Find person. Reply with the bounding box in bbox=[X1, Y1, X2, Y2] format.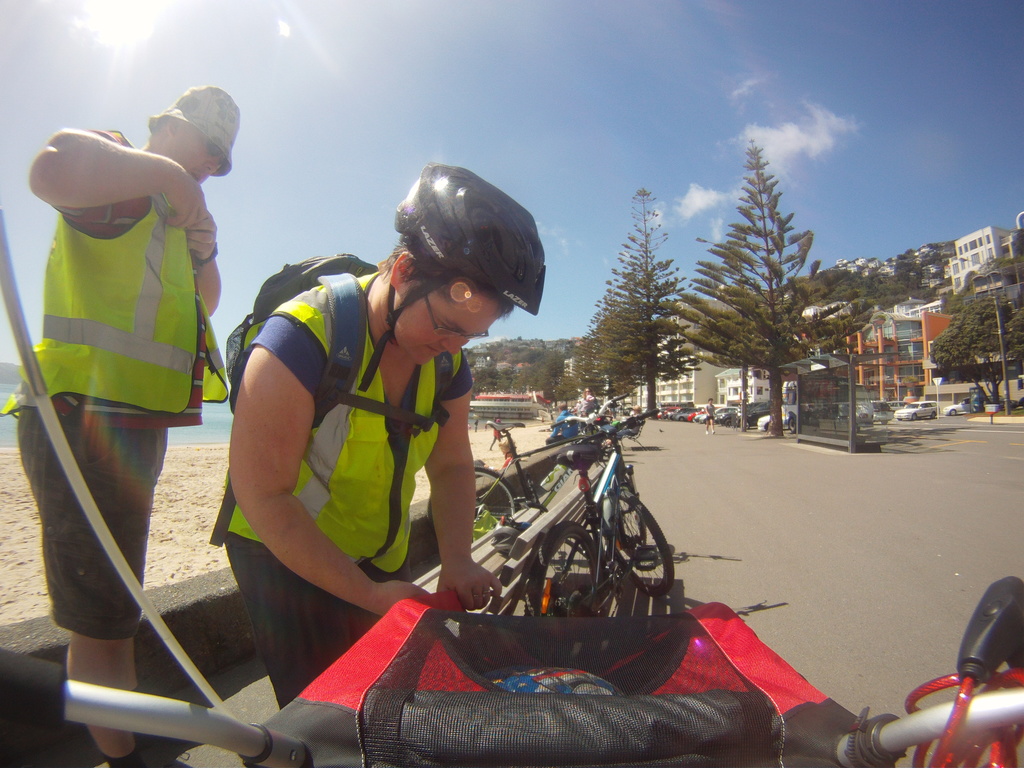
bbox=[0, 84, 234, 767].
